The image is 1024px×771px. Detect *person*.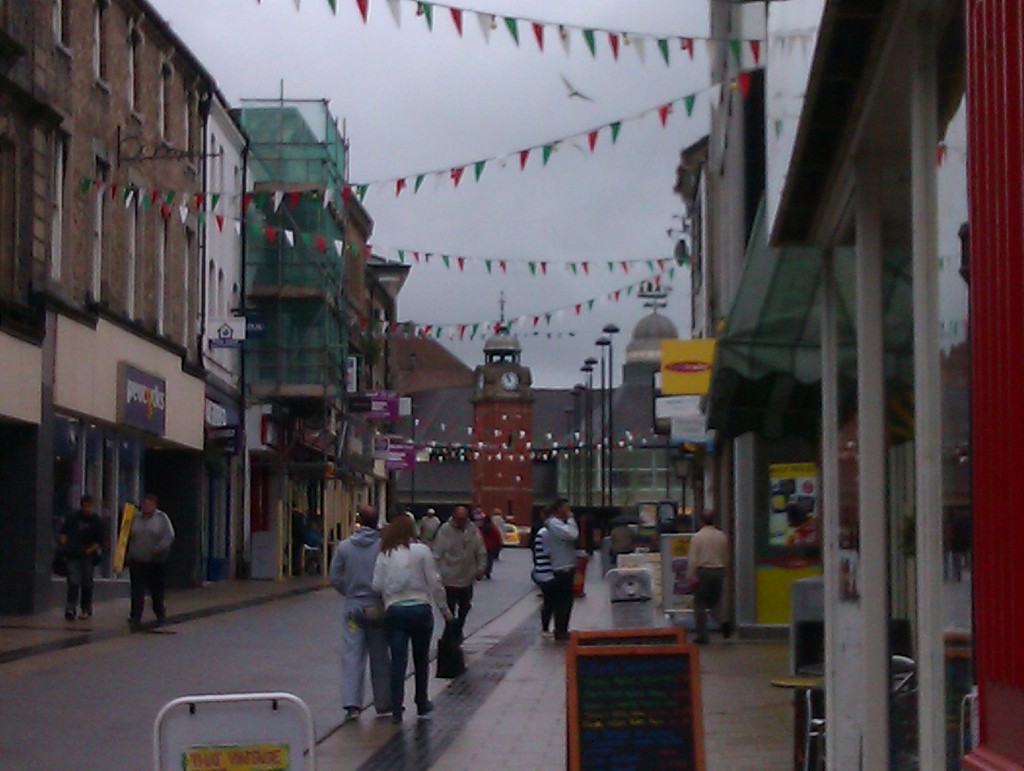
Detection: <box>531,496,582,631</box>.
